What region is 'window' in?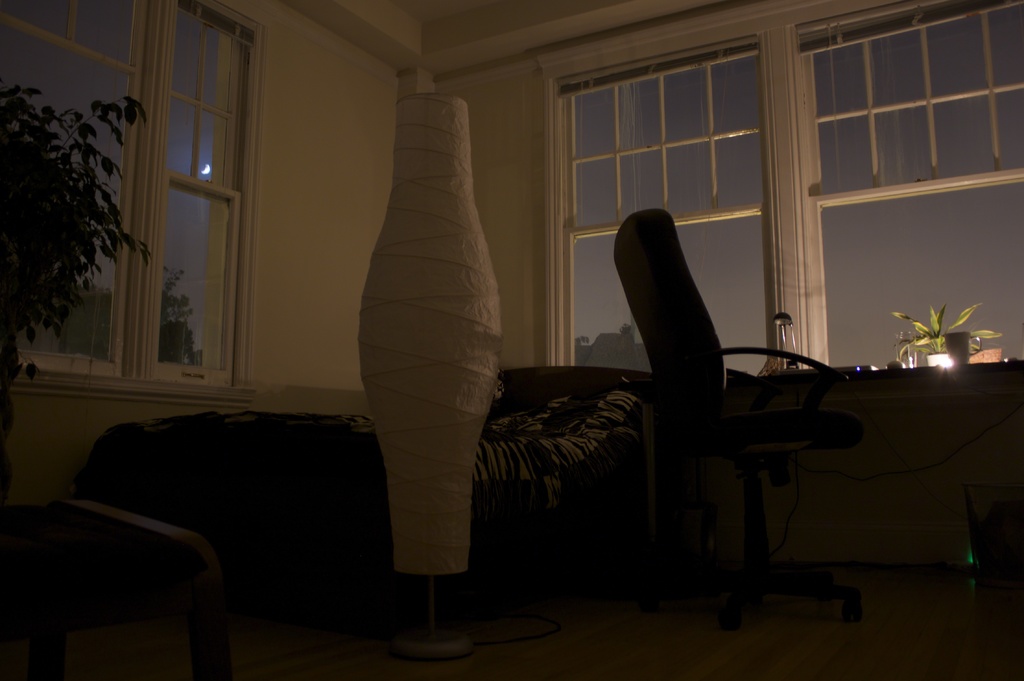
0 0 268 406.
